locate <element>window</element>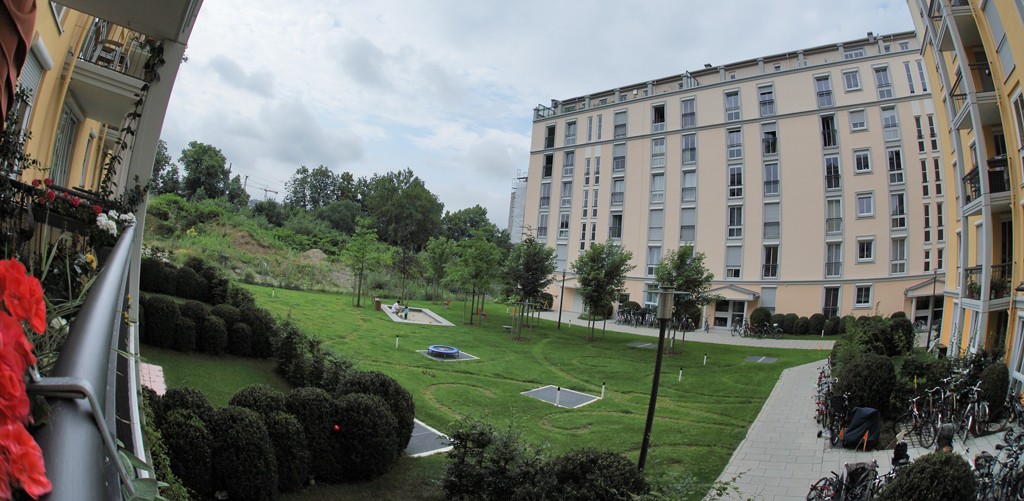
{"x1": 539, "y1": 184, "x2": 551, "y2": 208}
